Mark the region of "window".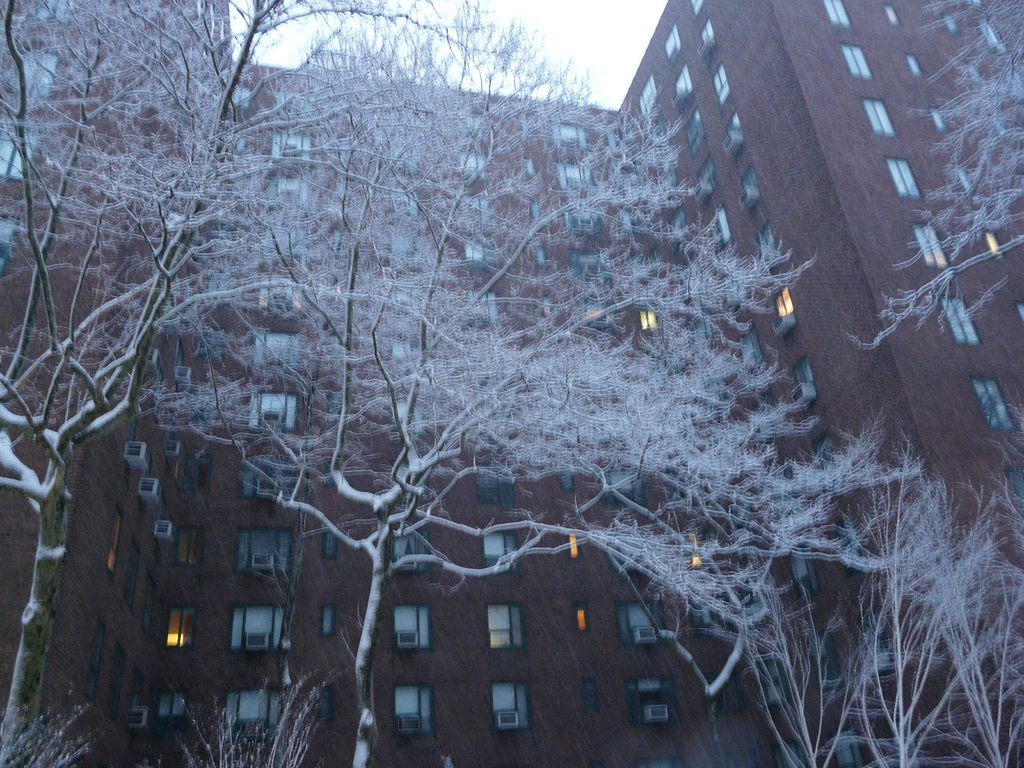
Region: {"x1": 979, "y1": 21, "x2": 1001, "y2": 45}.
